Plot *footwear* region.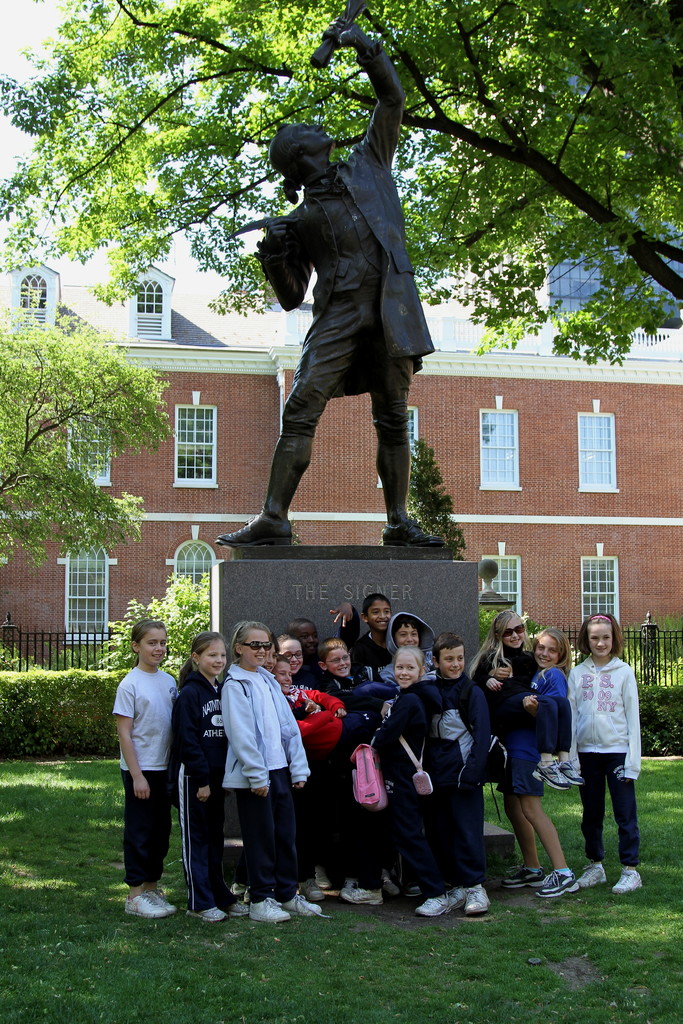
Plotted at 413 888 466 917.
